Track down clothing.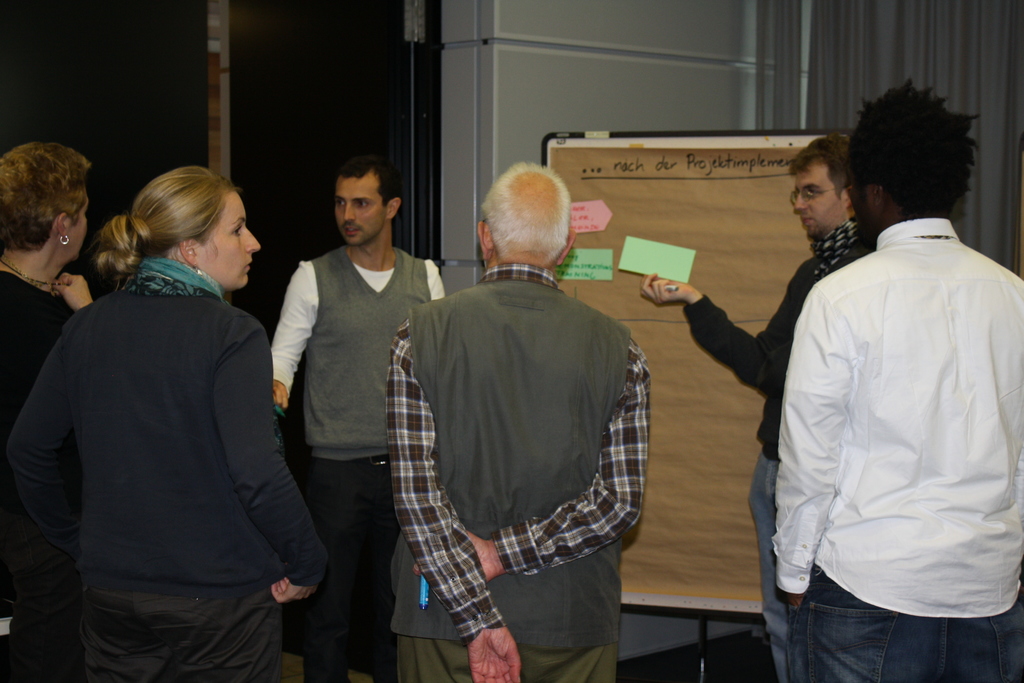
Tracked to select_region(383, 260, 650, 682).
